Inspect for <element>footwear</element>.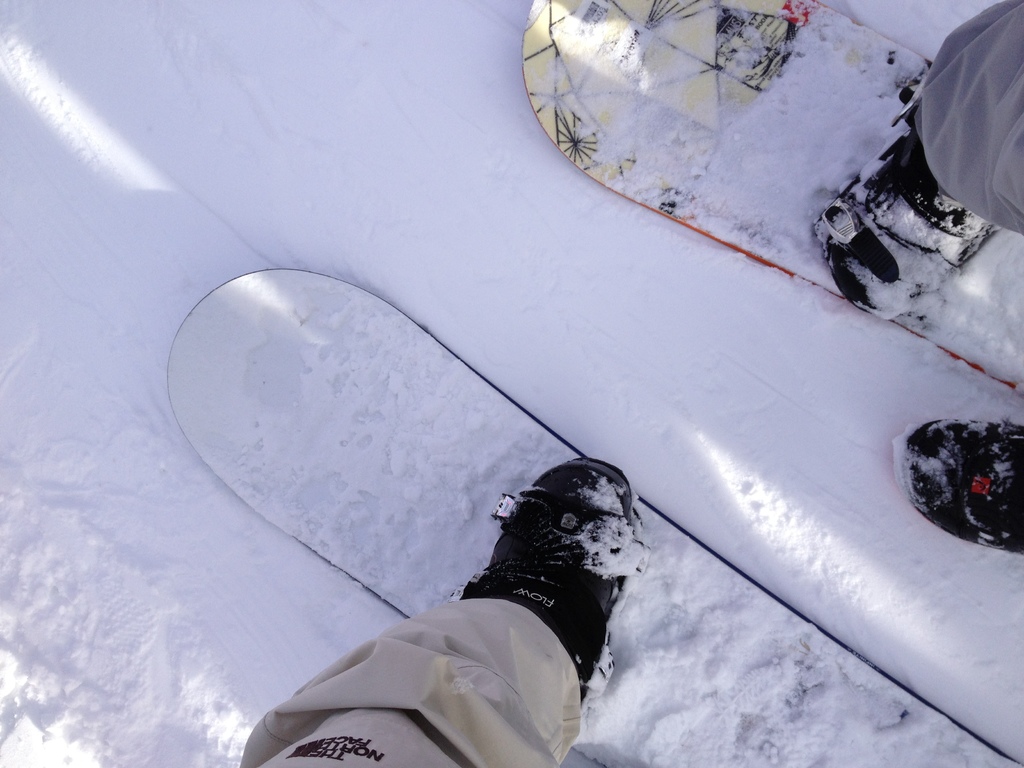
Inspection: x1=816 y1=86 x2=1003 y2=326.
